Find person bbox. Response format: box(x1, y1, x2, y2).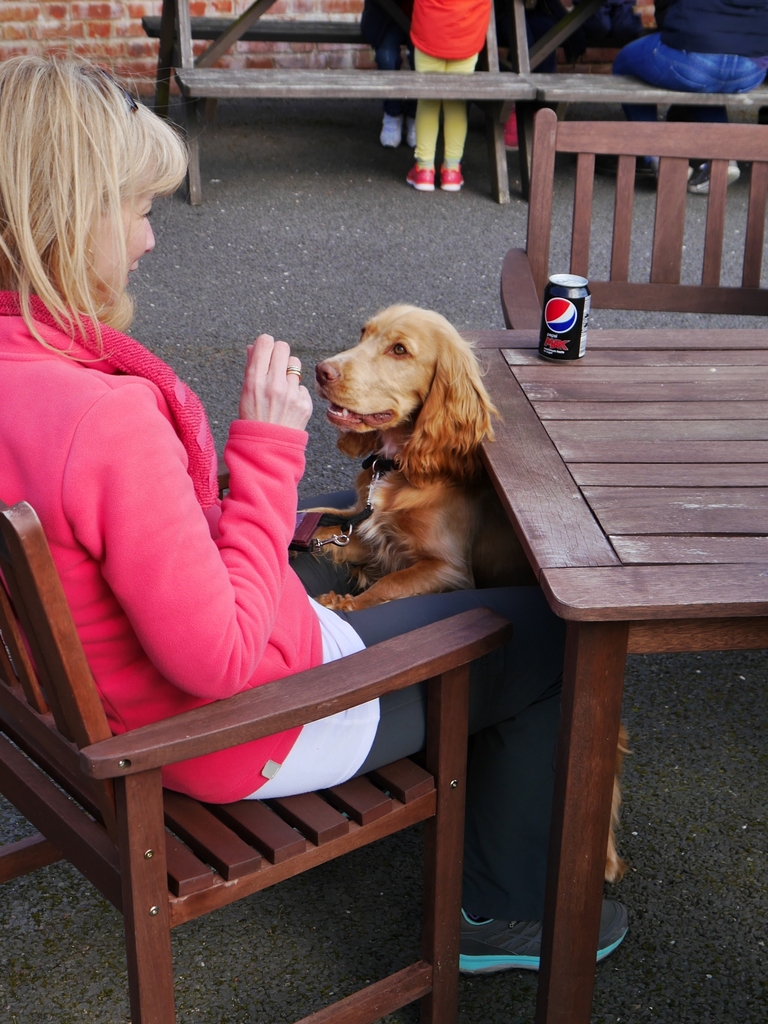
box(406, 0, 497, 195).
